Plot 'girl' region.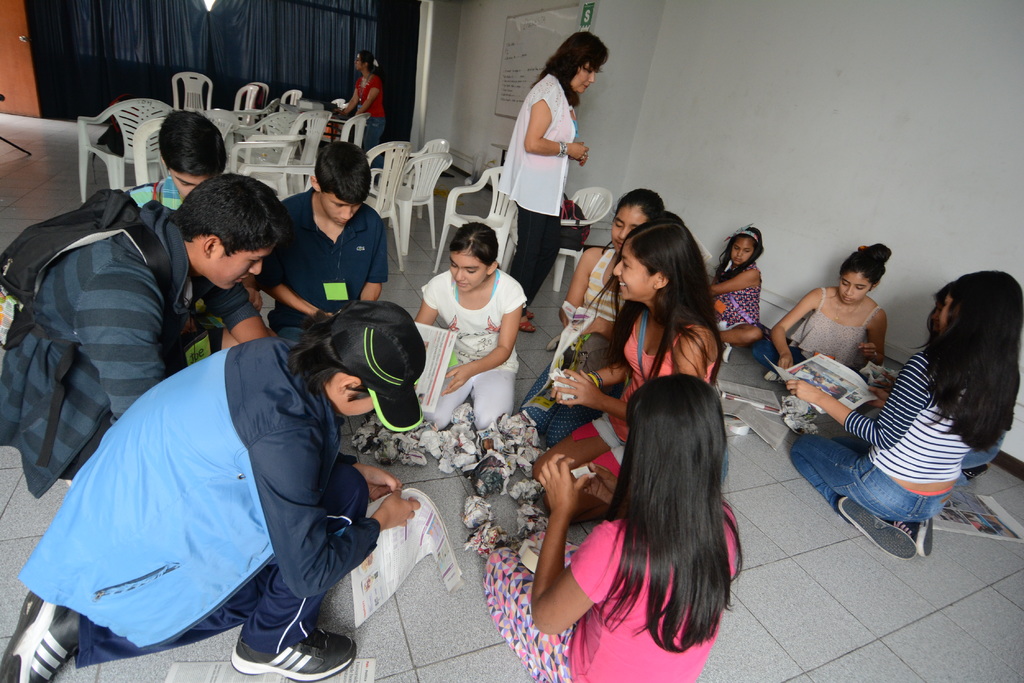
Plotted at [left=518, top=189, right=663, bottom=445].
